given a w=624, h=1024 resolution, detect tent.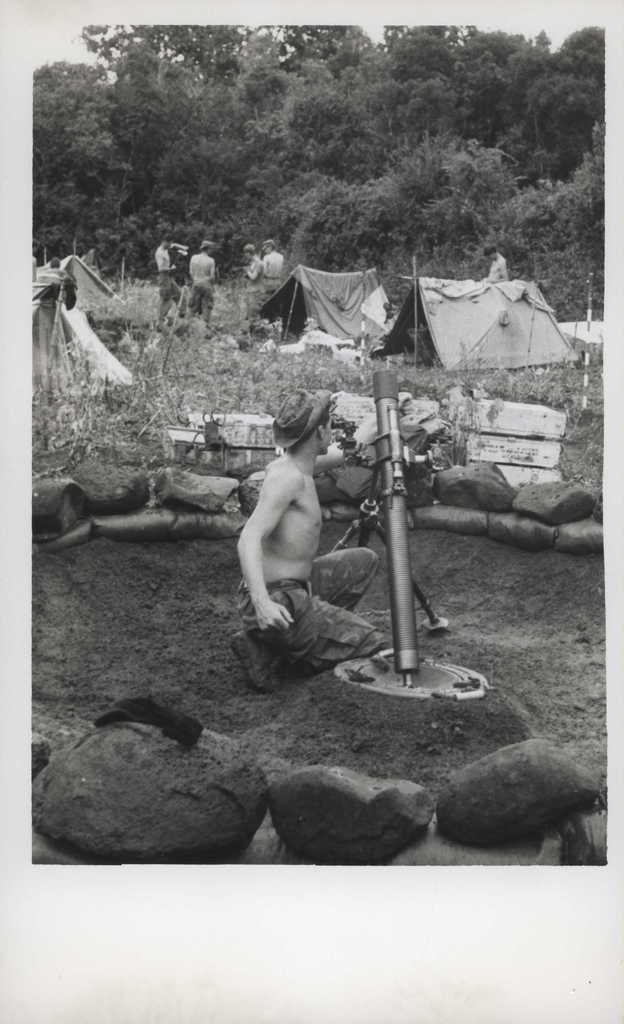
bbox(28, 239, 114, 371).
